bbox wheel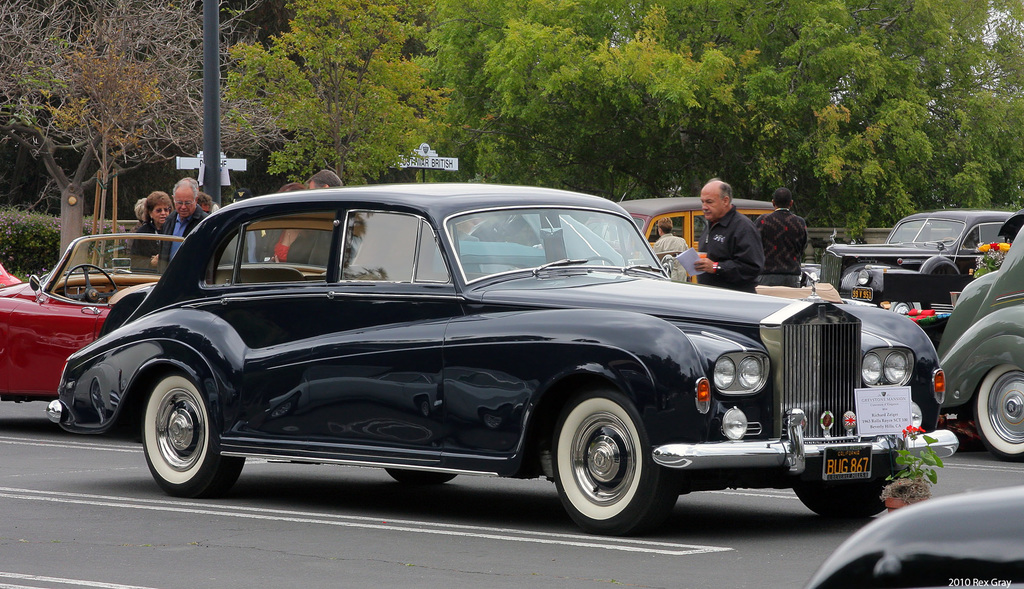
890 299 921 311
